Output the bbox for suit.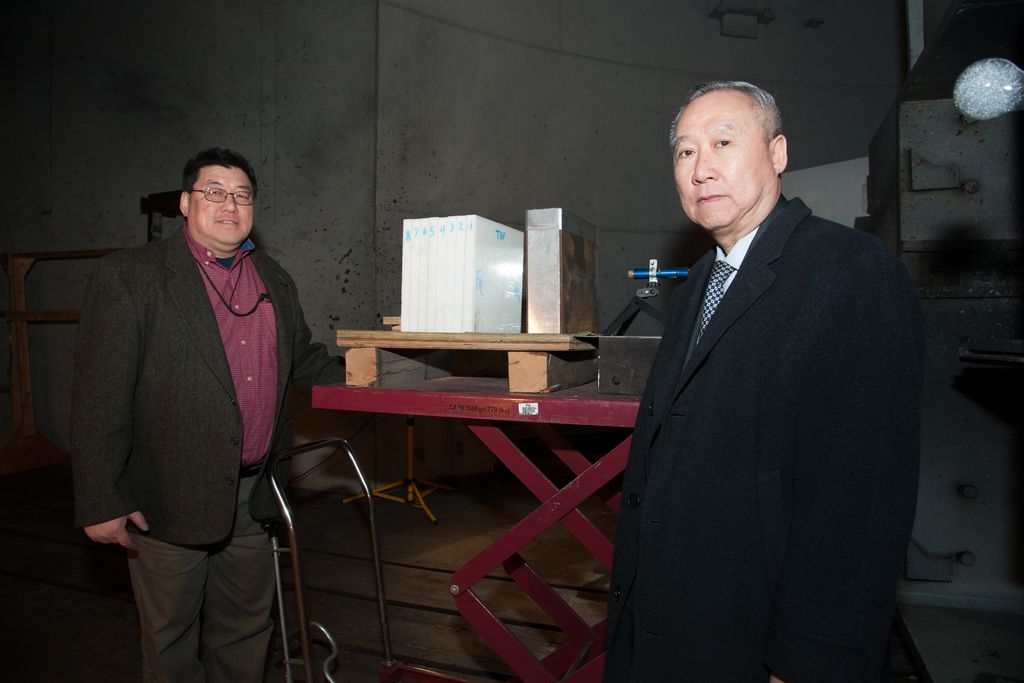
70/224/316/682.
